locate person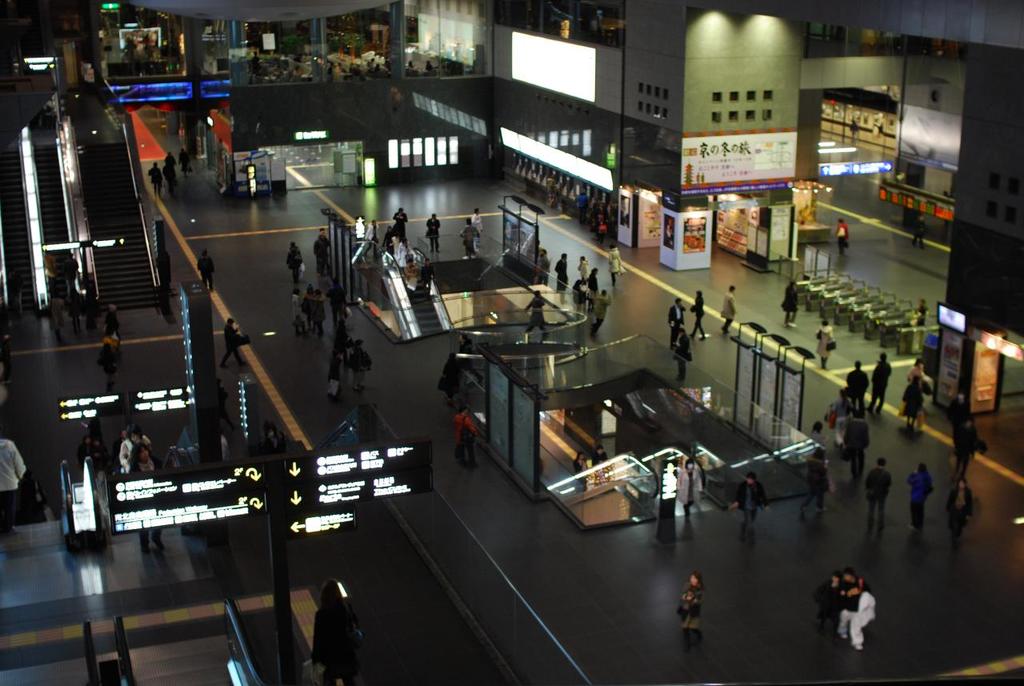
<box>398,239,412,266</box>
